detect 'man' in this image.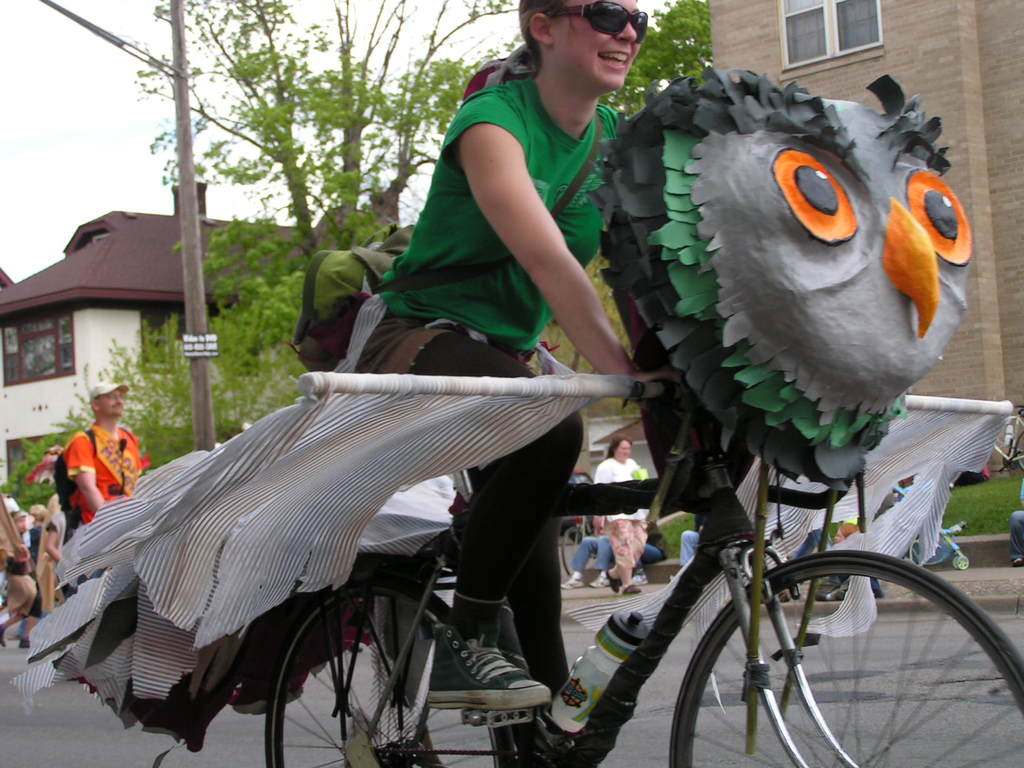
Detection: [x1=50, y1=402, x2=132, y2=531].
